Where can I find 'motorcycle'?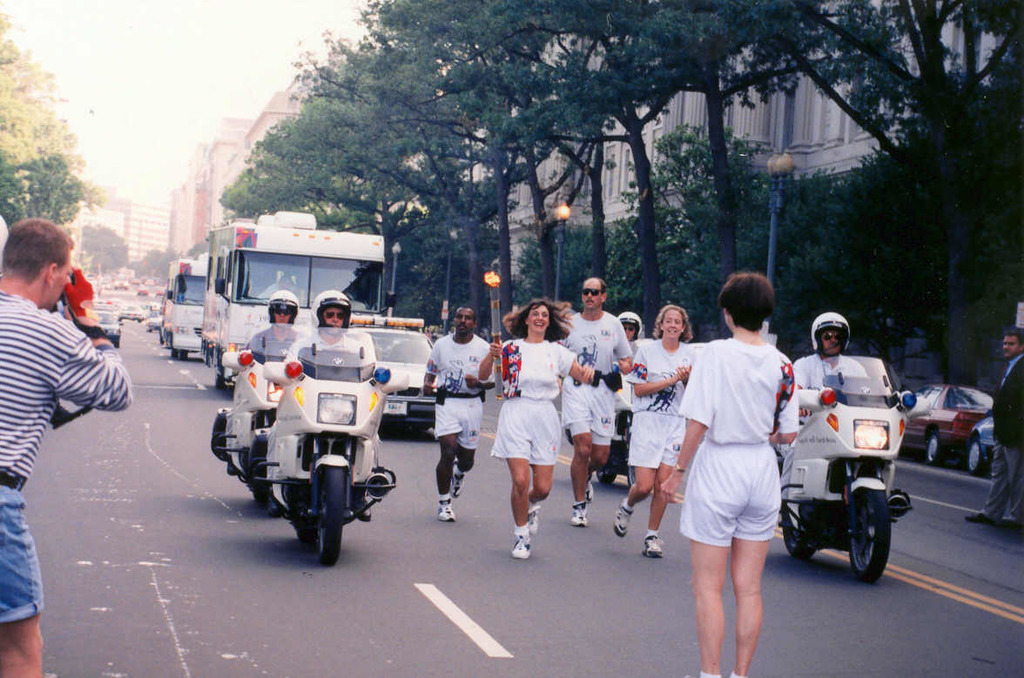
You can find it at 216 318 317 506.
